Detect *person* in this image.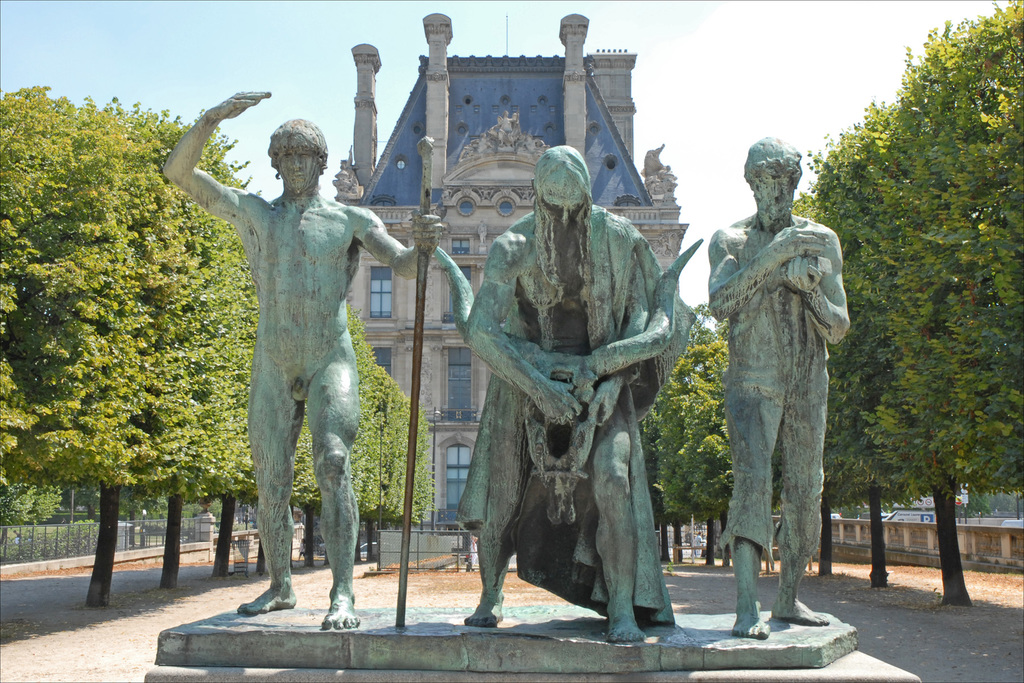
Detection: region(463, 149, 673, 605).
